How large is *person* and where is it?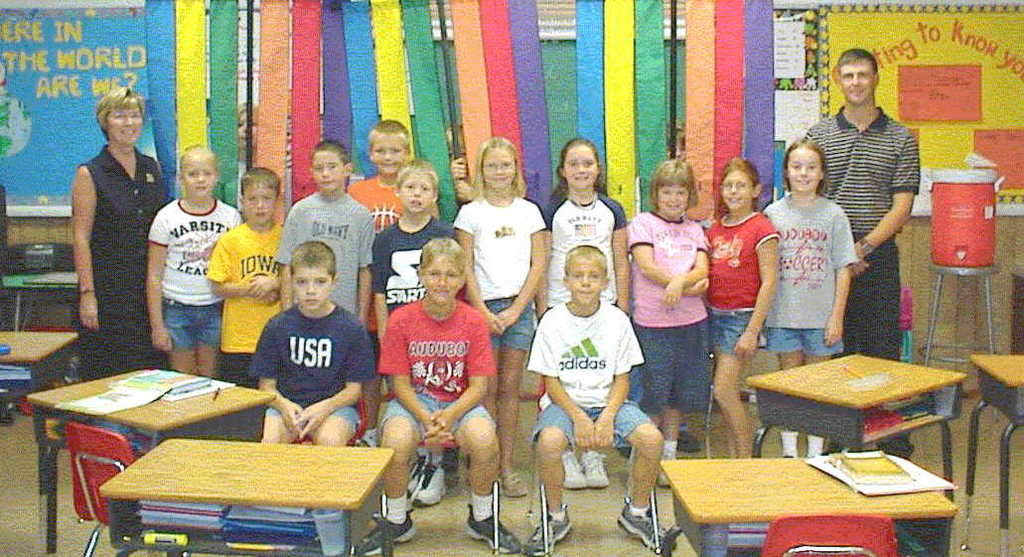
Bounding box: rect(351, 228, 546, 556).
